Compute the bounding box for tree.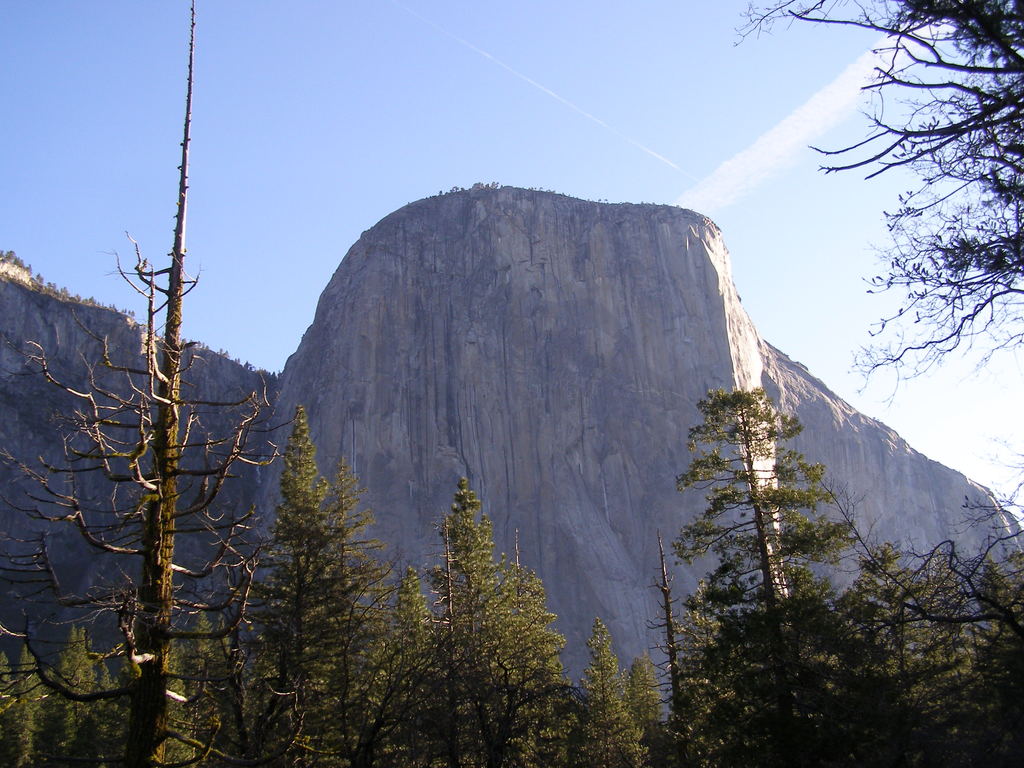
locate(243, 404, 369, 717).
